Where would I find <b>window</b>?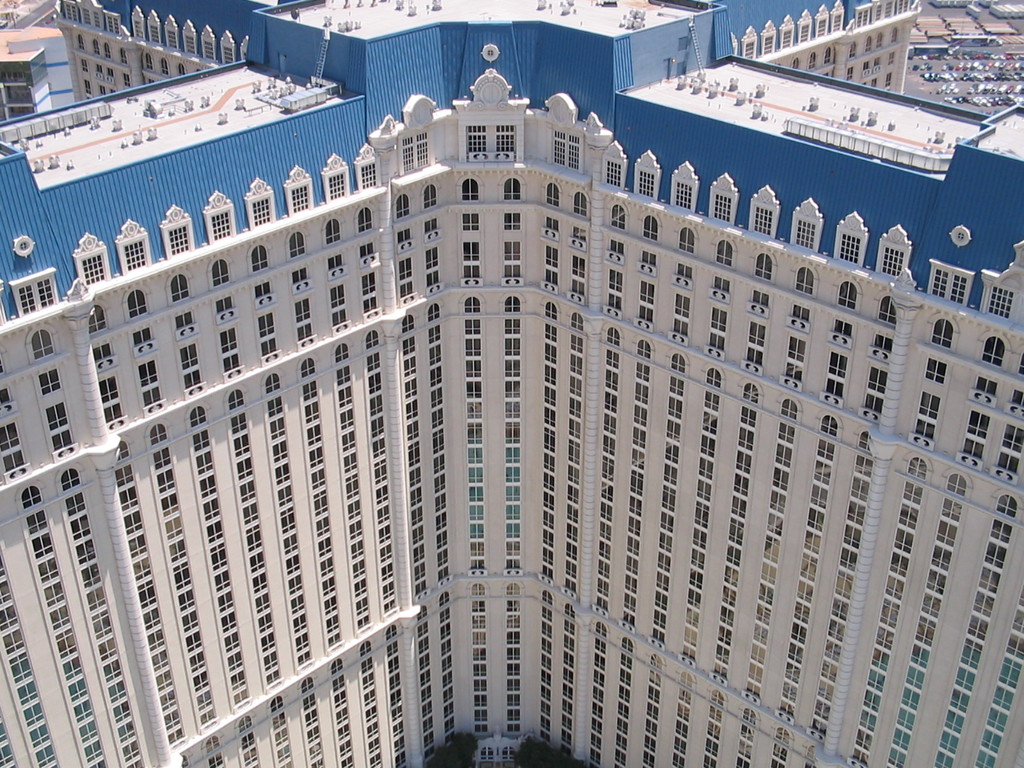
At (548,127,579,170).
